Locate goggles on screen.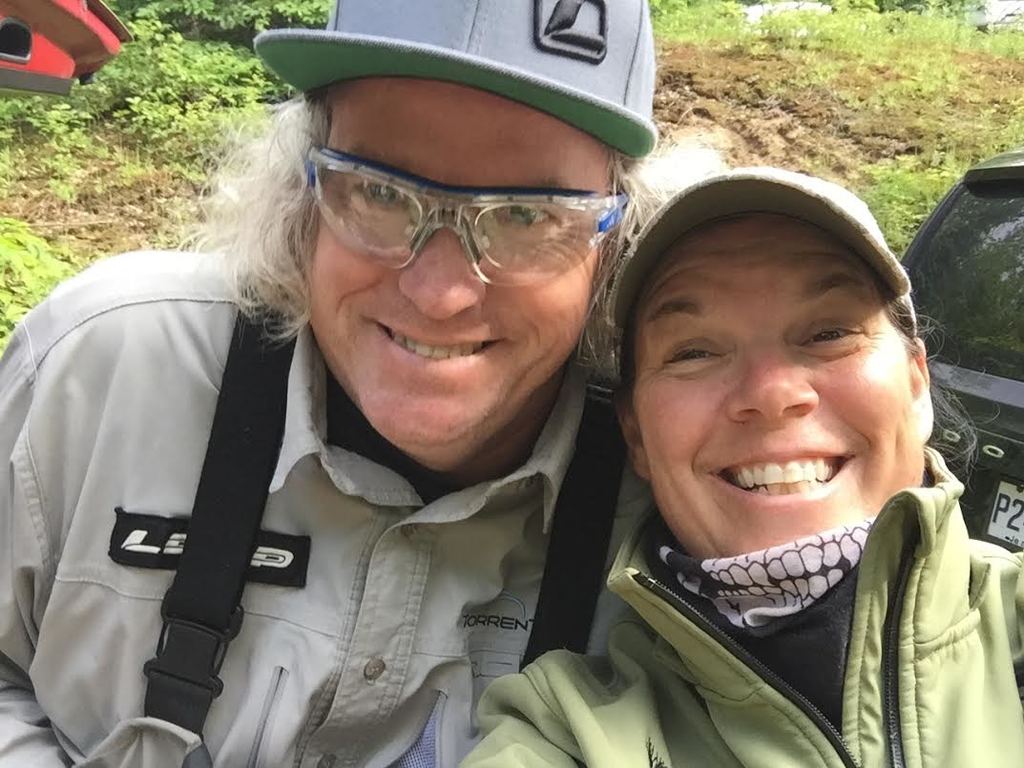
On screen at {"x1": 290, "y1": 133, "x2": 622, "y2": 292}.
